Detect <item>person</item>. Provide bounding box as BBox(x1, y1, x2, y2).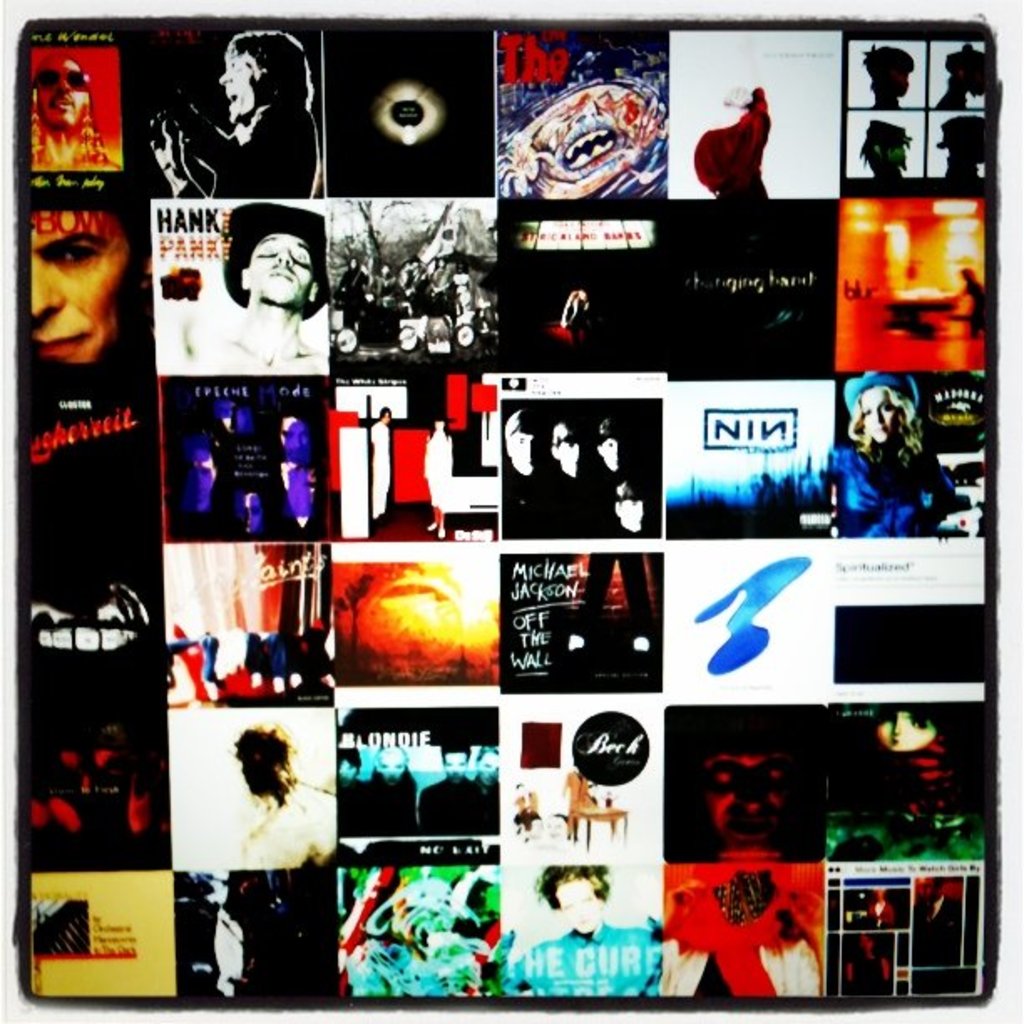
BBox(279, 407, 323, 527).
